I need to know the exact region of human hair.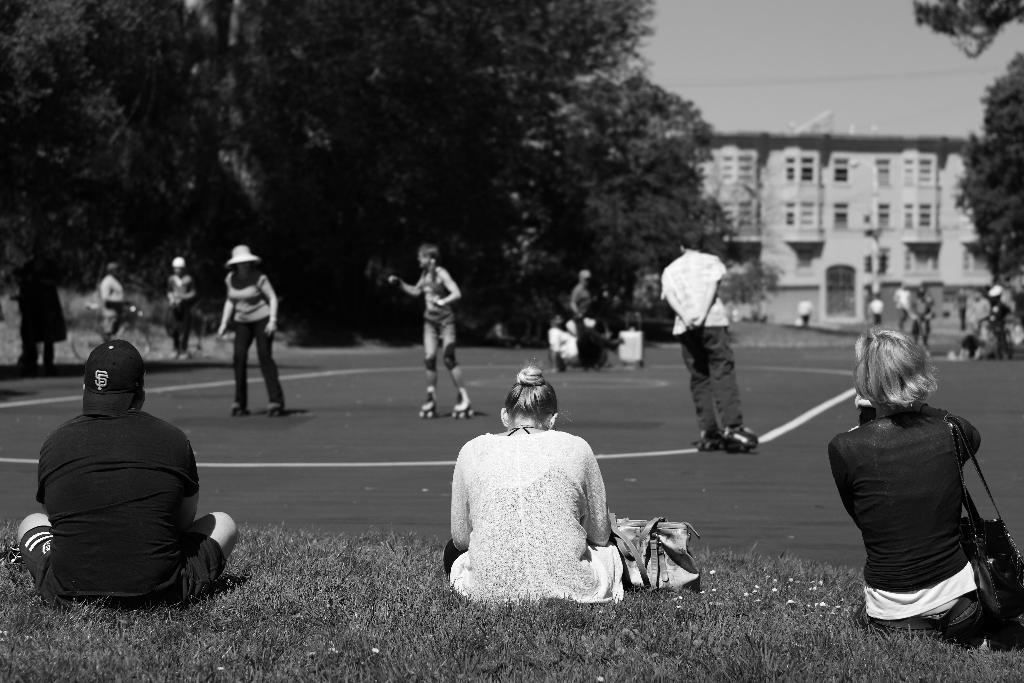
Region: bbox=[413, 243, 444, 284].
